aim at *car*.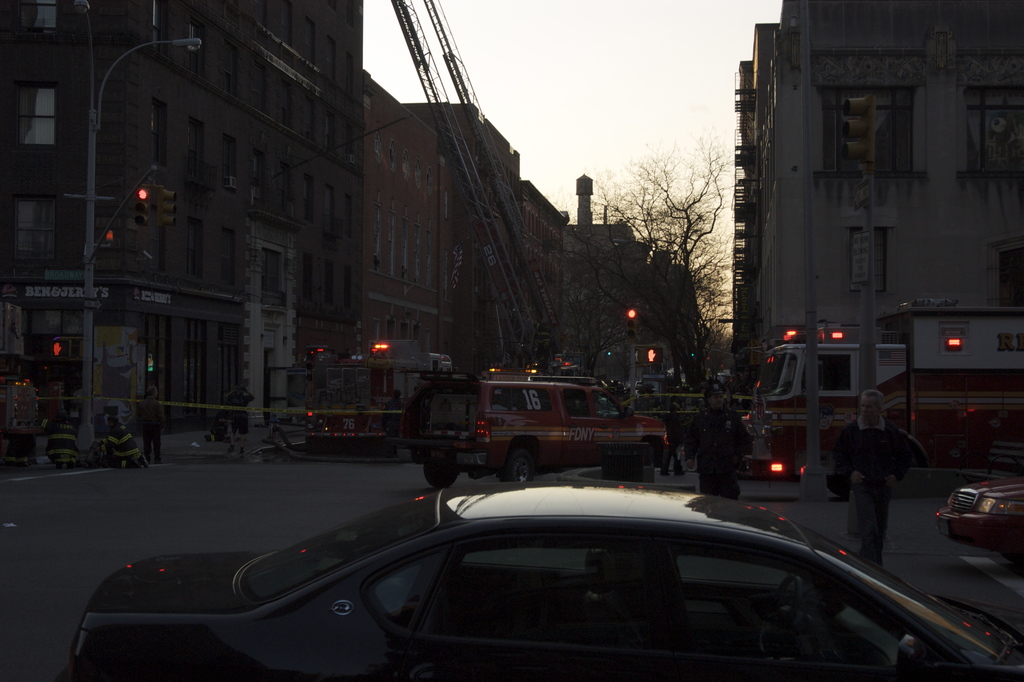
Aimed at bbox(386, 369, 669, 489).
